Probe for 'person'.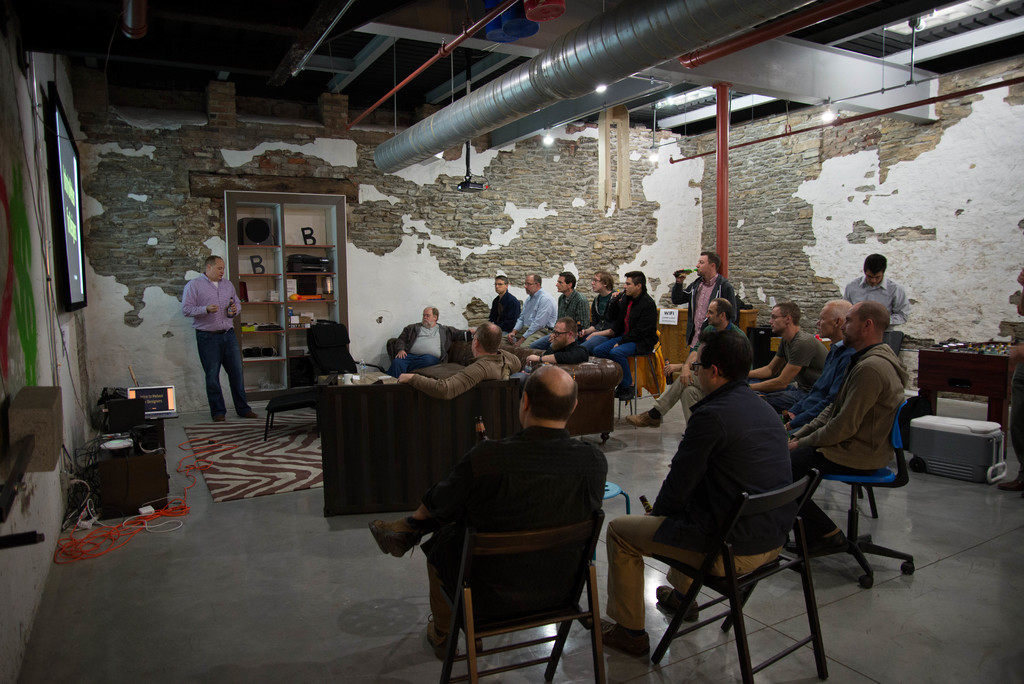
Probe result: (463, 273, 518, 336).
